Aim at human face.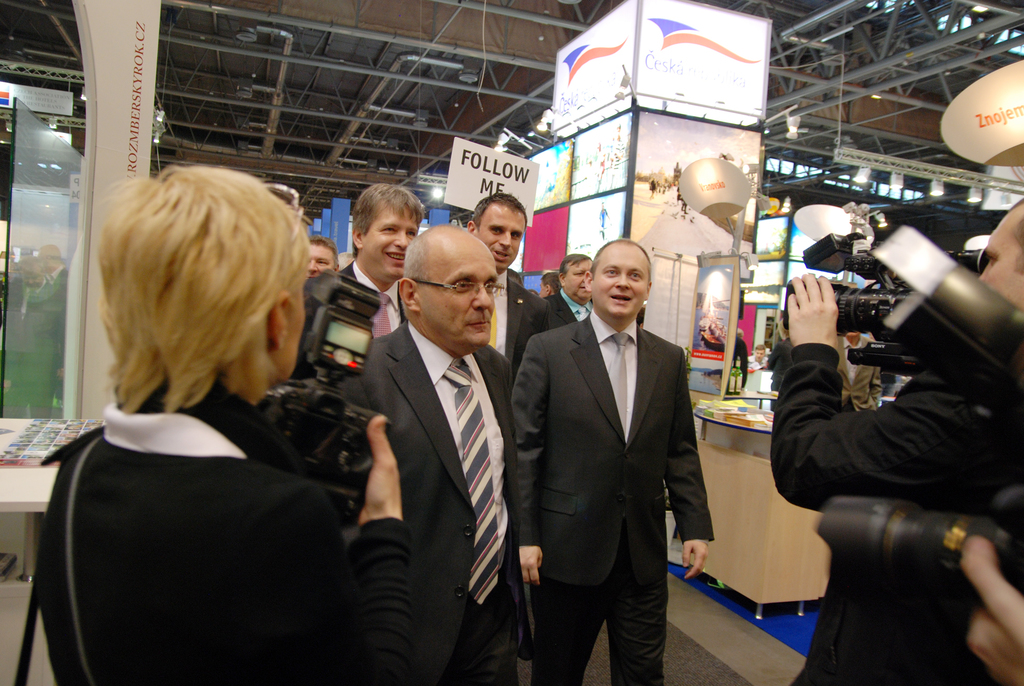
Aimed at BBox(422, 250, 492, 347).
